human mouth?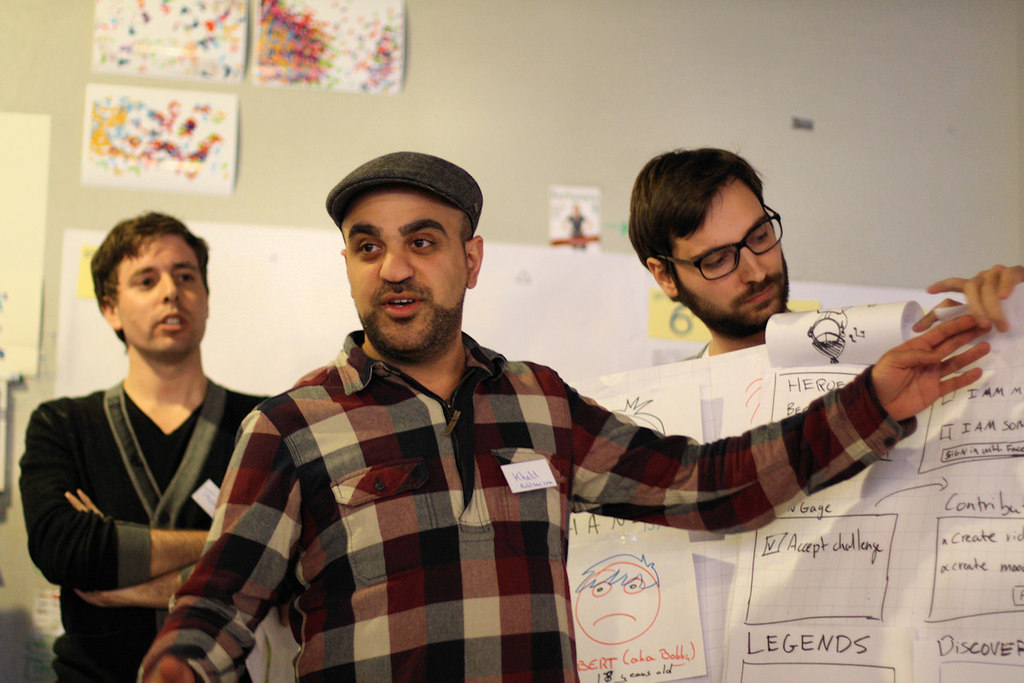
locate(160, 306, 191, 328)
